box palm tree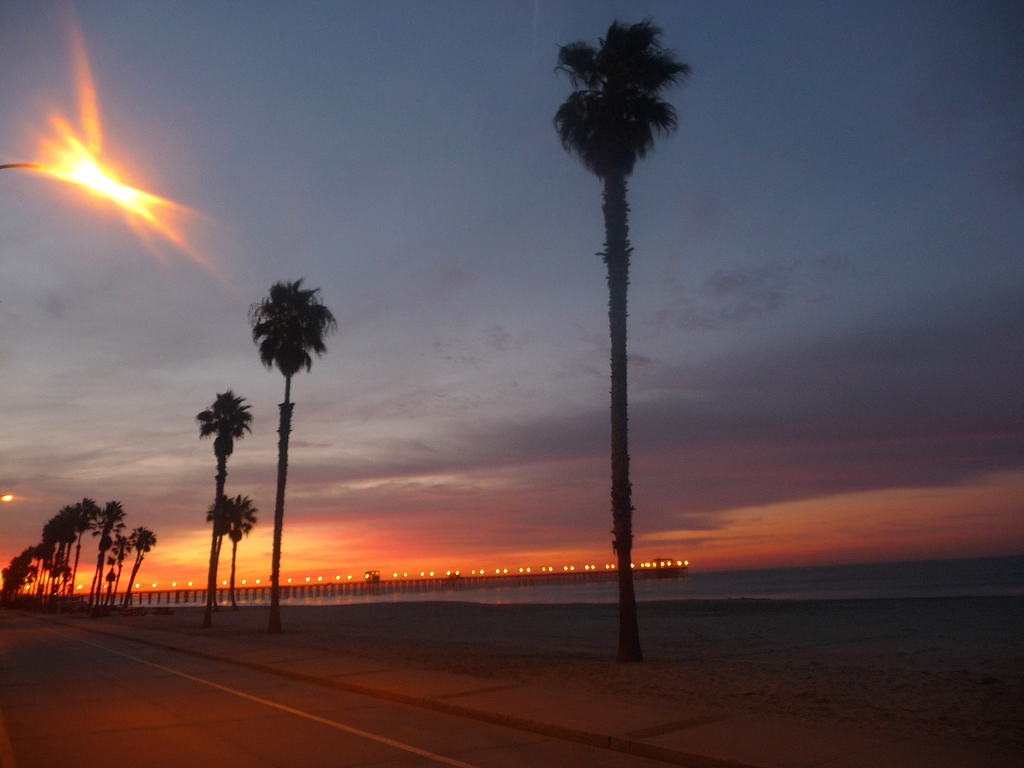
[257, 275, 318, 609]
